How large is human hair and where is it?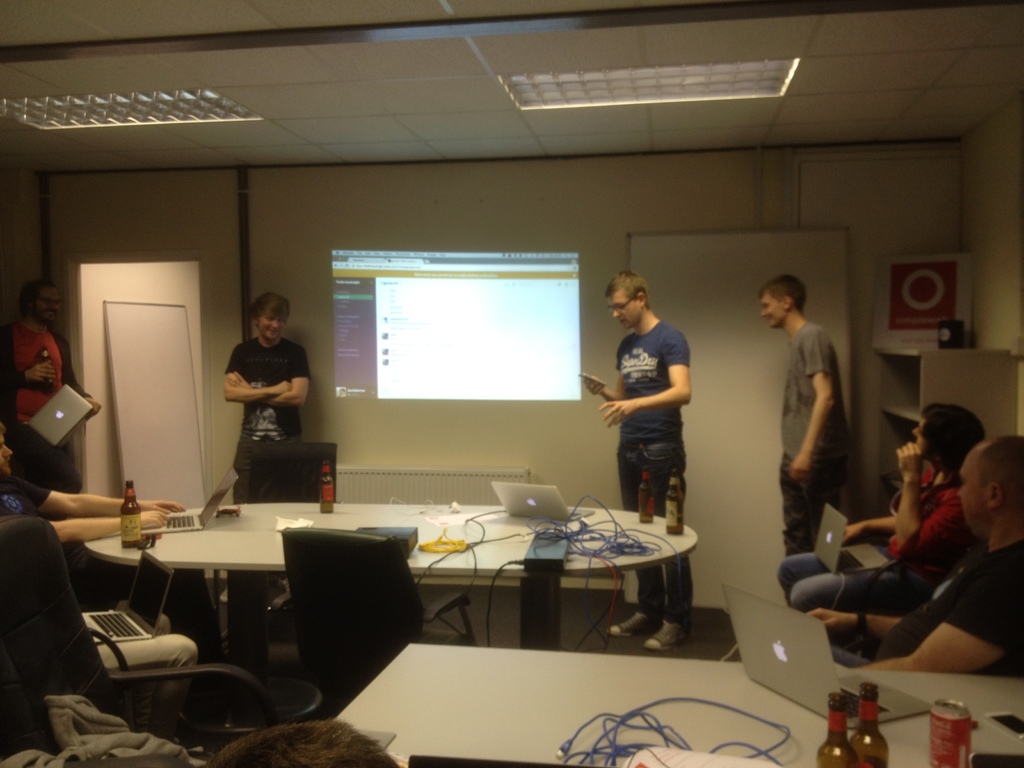
Bounding box: region(980, 431, 1023, 515).
